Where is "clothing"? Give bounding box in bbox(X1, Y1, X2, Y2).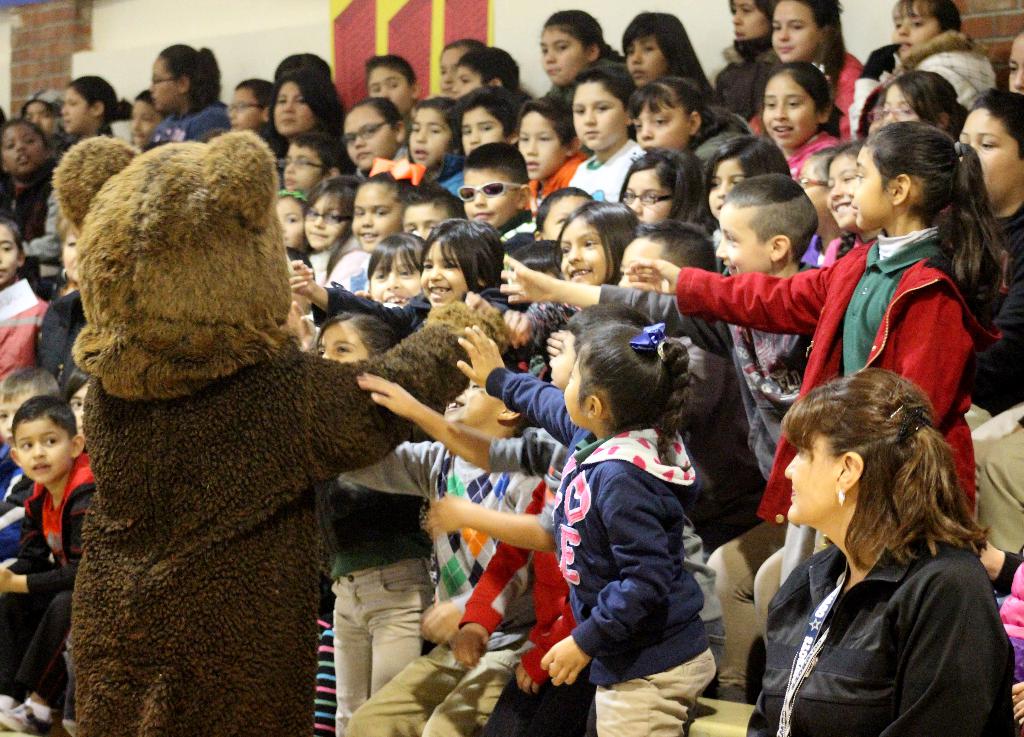
bbox(21, 191, 414, 736).
